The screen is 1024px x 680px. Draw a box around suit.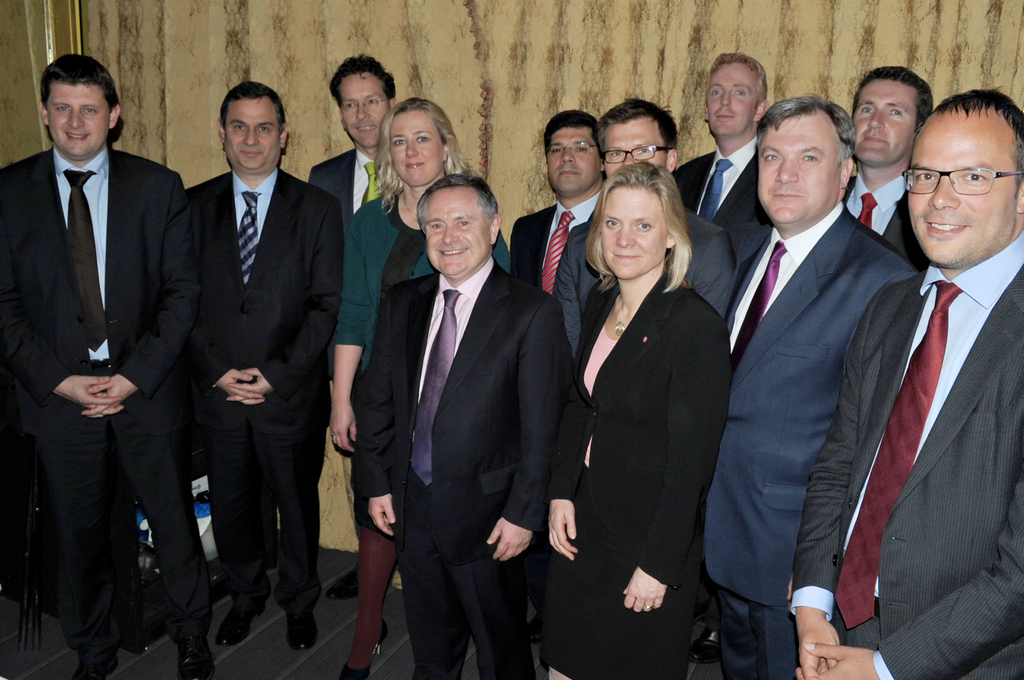
[676,140,774,280].
